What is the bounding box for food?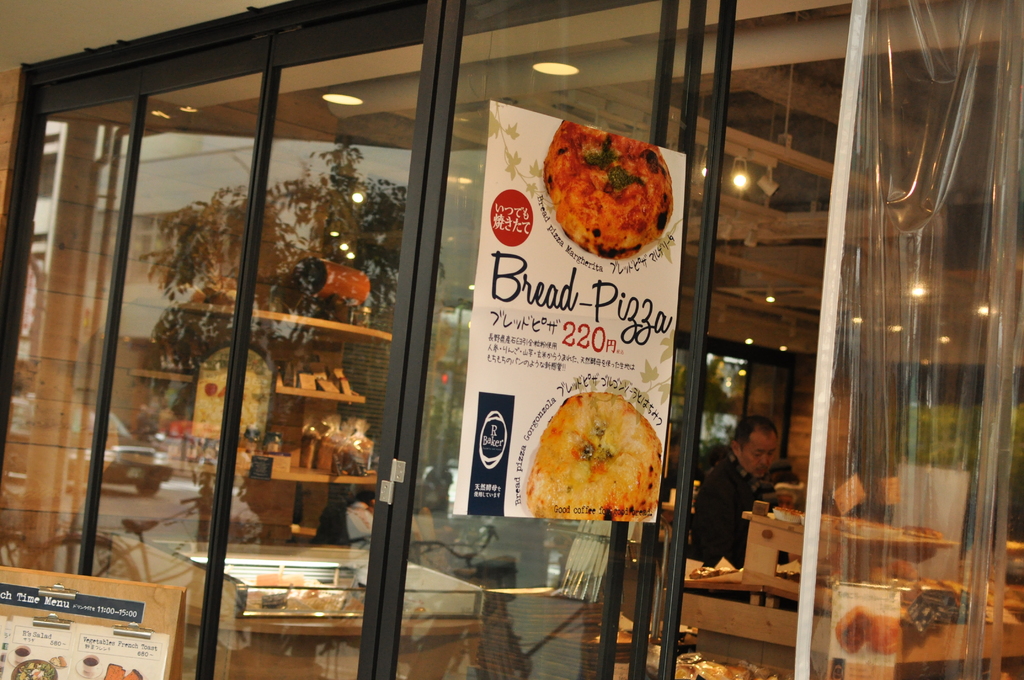
l=541, t=120, r=672, b=258.
